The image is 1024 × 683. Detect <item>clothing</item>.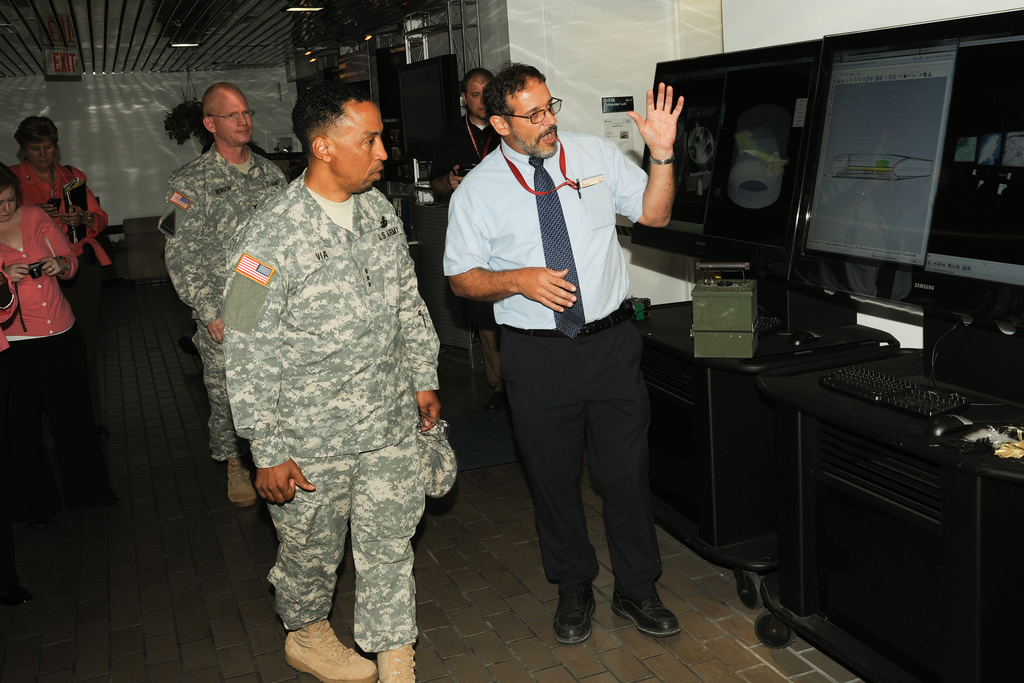
Detection: detection(441, 122, 664, 589).
